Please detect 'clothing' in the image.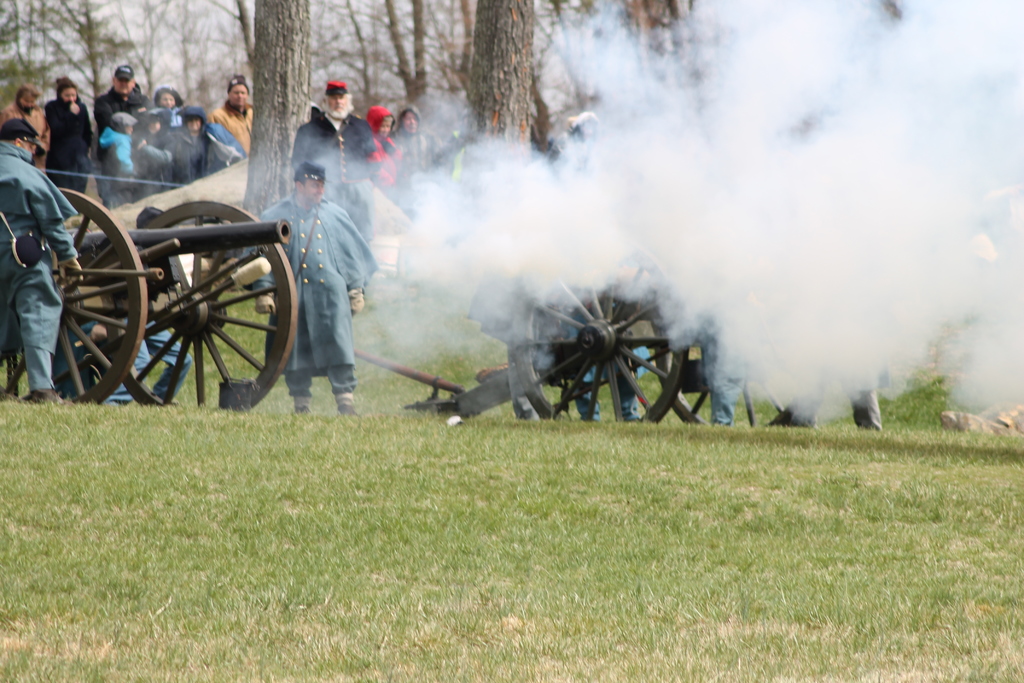
bbox=[42, 96, 93, 177].
